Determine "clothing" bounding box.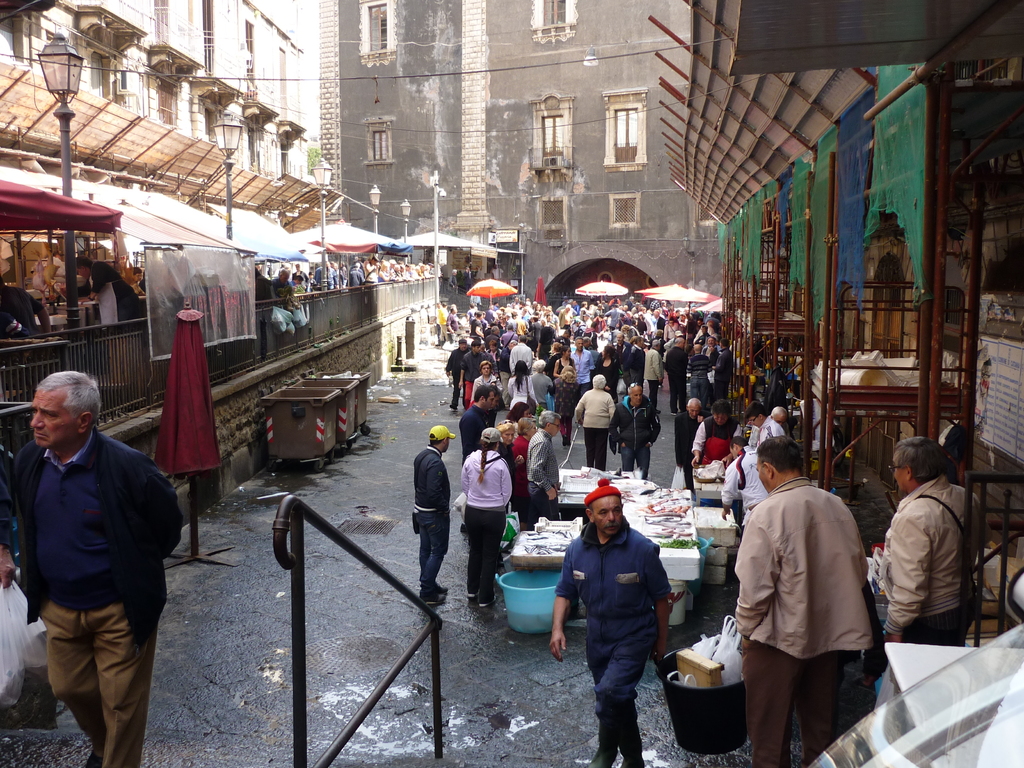
Determined: x1=449 y1=449 x2=521 y2=603.
